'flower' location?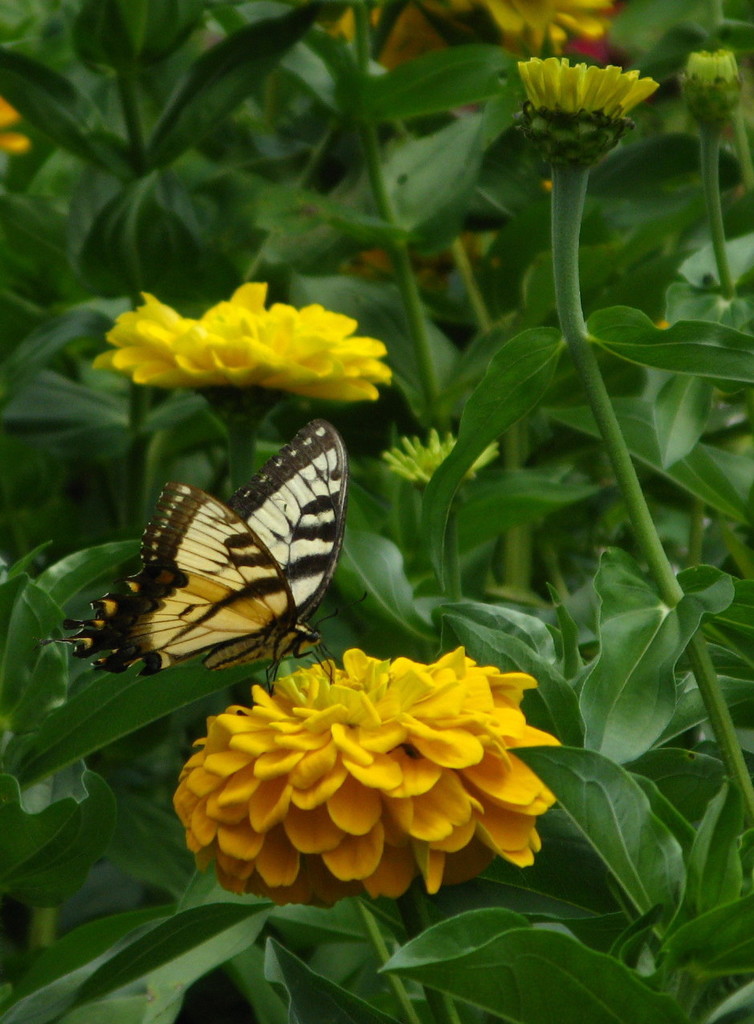
box=[161, 629, 574, 917]
